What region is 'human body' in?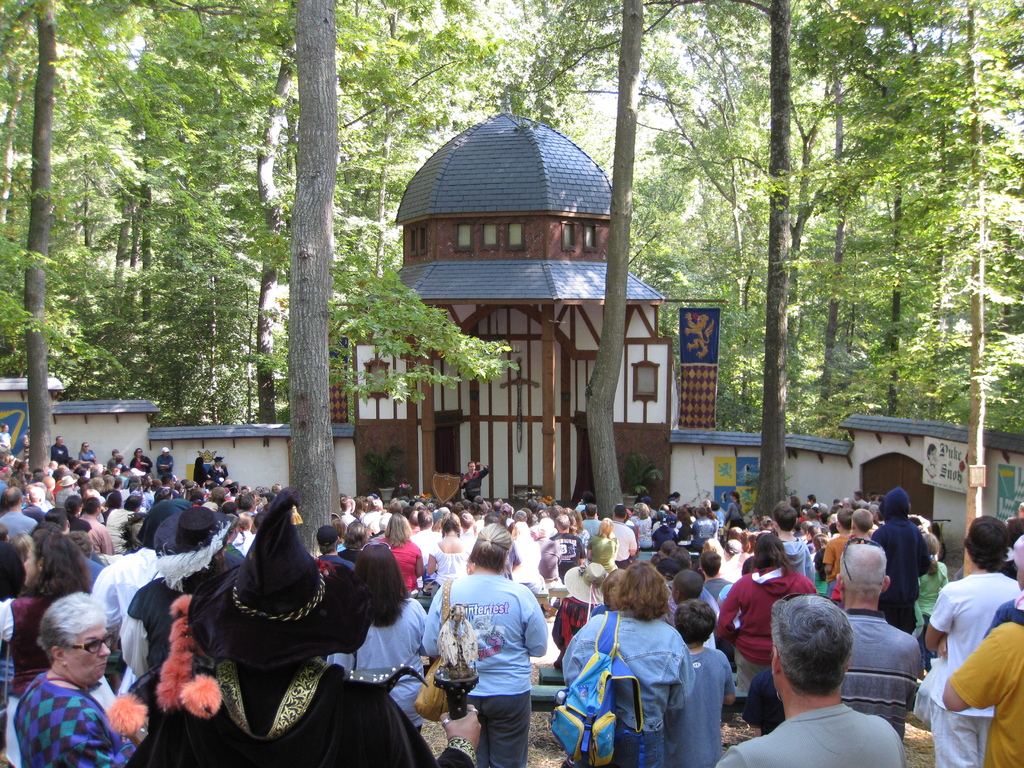
region(456, 461, 492, 505).
